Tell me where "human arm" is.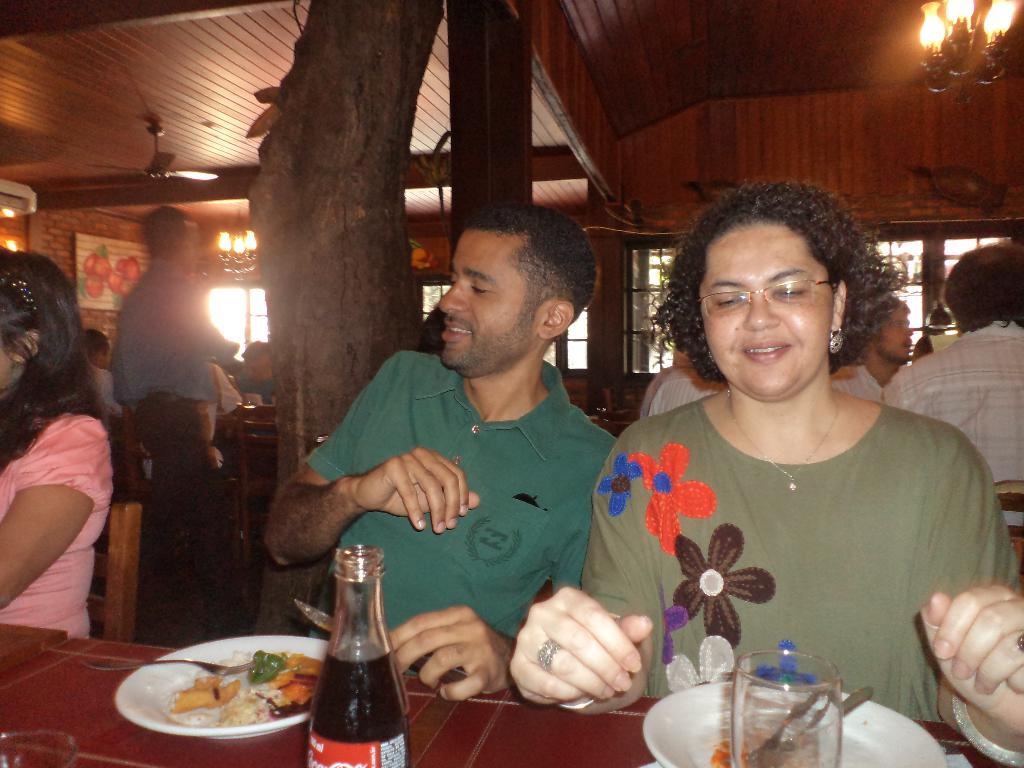
"human arm" is at 383, 440, 618, 701.
